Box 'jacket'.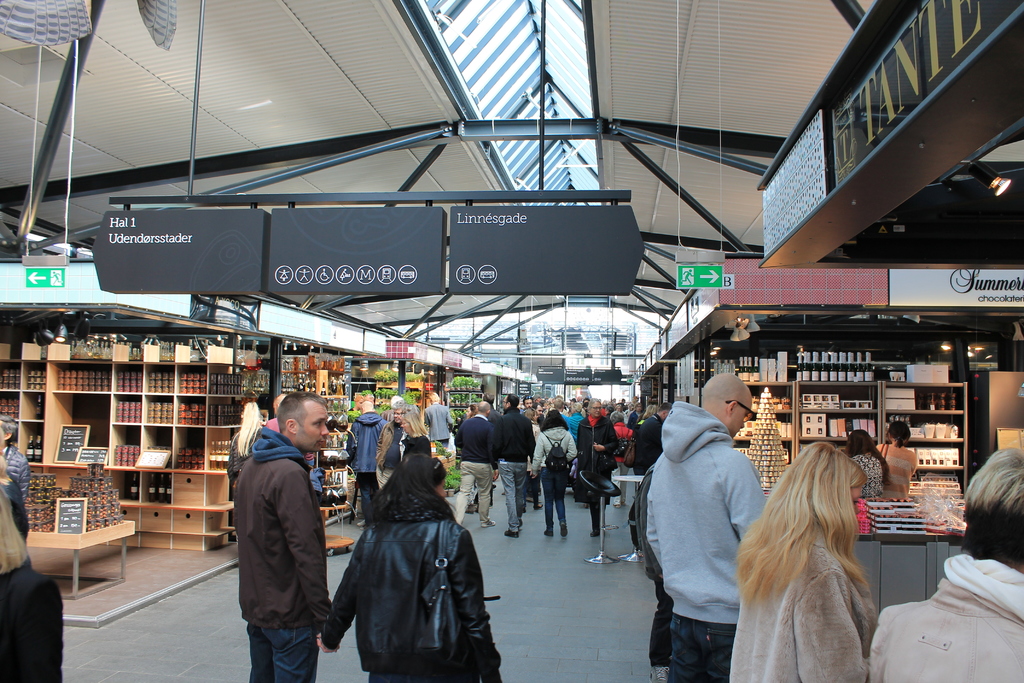
{"x1": 529, "y1": 425, "x2": 577, "y2": 473}.
